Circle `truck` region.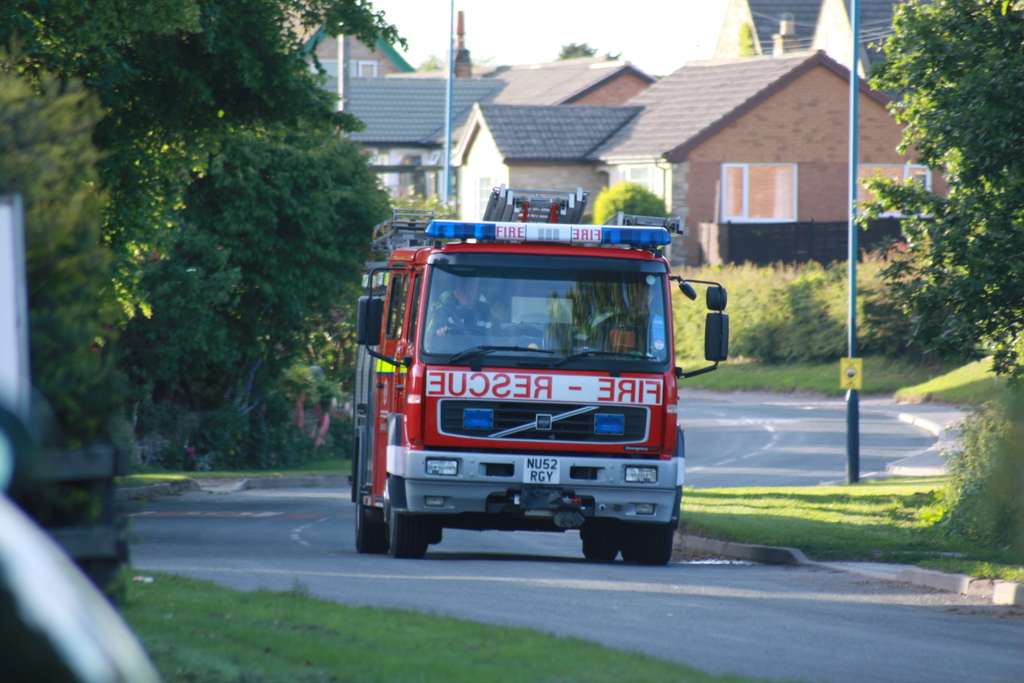
Region: x1=346 y1=185 x2=739 y2=568.
